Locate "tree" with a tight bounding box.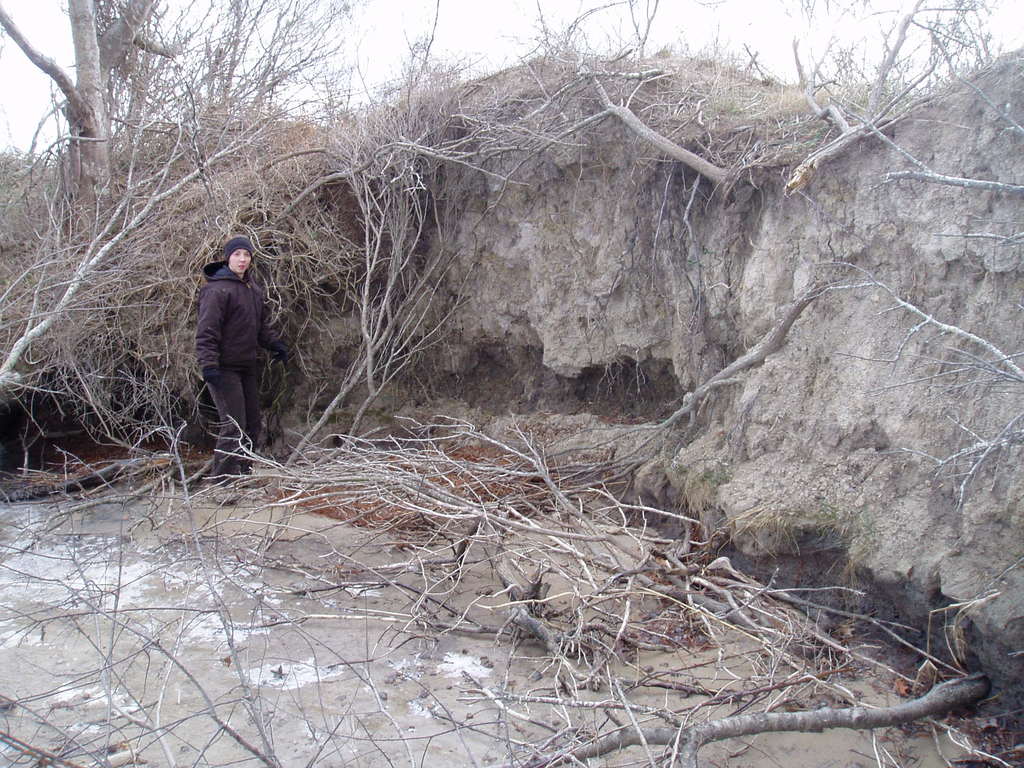
<region>0, 0, 372, 218</region>.
